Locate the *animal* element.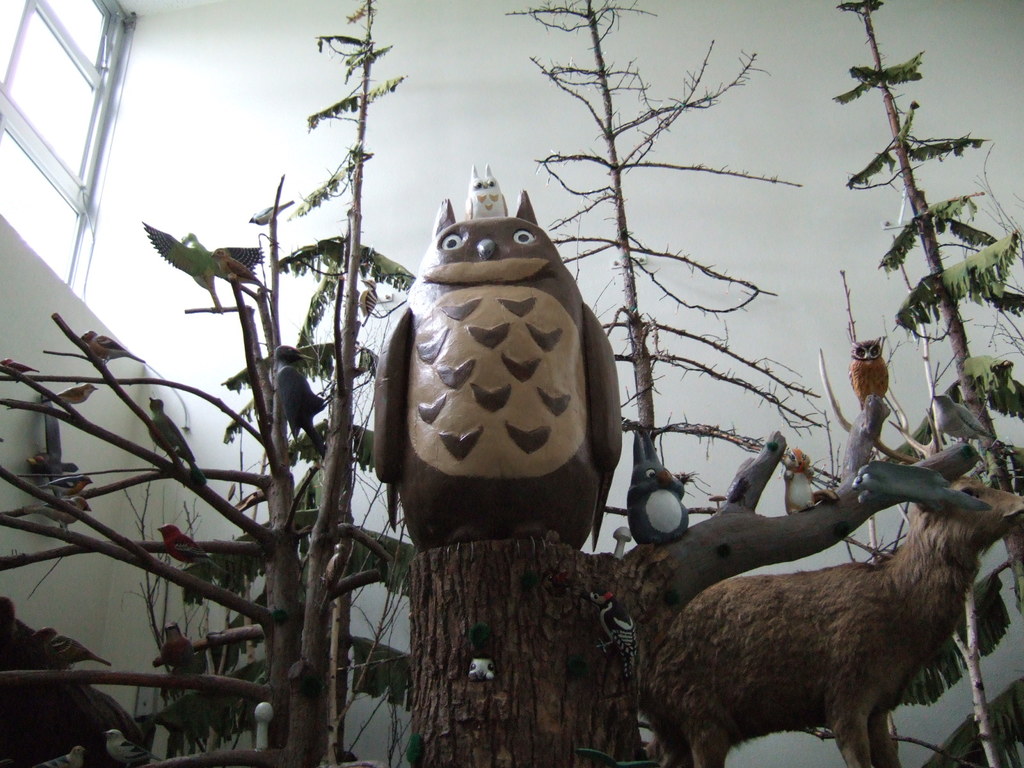
Element bbox: region(272, 343, 329, 455).
